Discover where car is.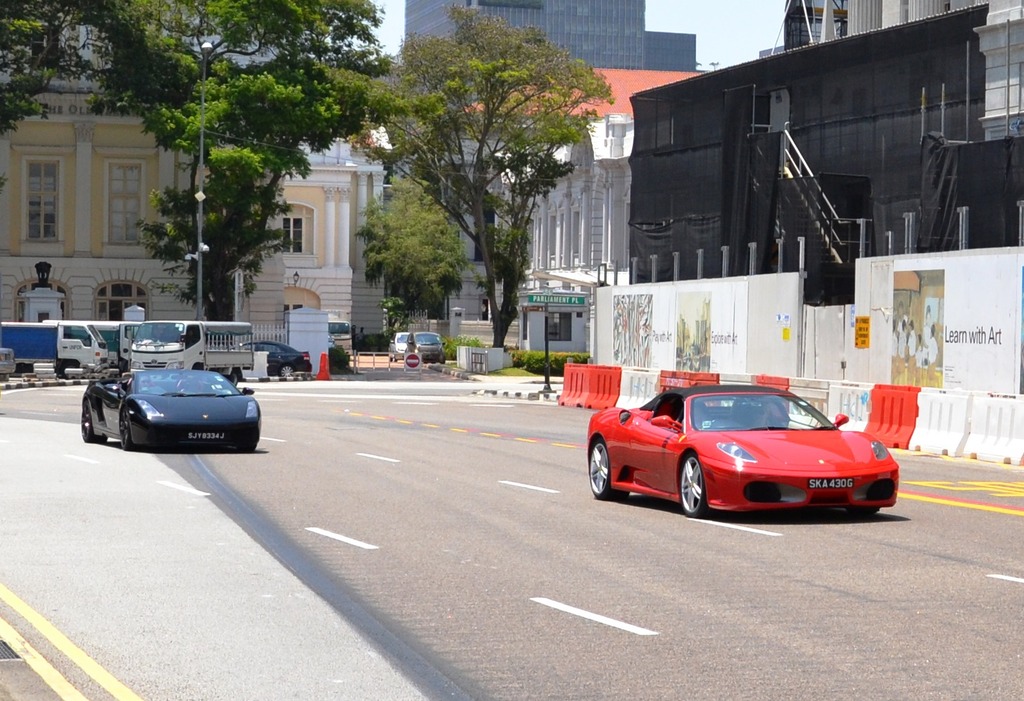
Discovered at (left=76, top=368, right=265, bottom=454).
